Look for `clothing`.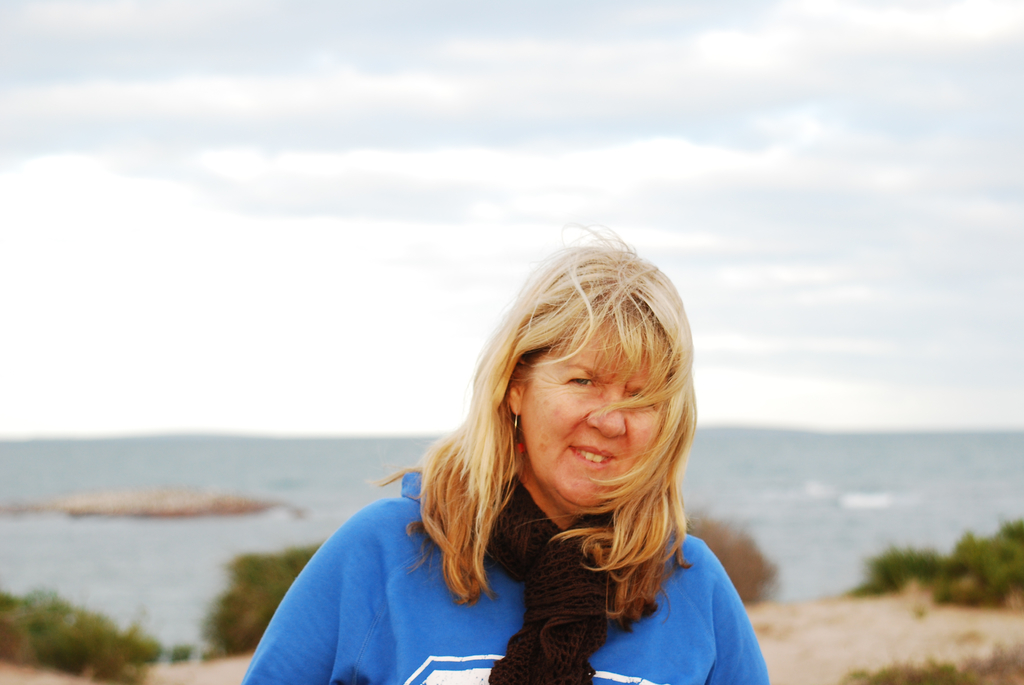
Found: pyautogui.locateOnScreen(239, 467, 771, 684).
